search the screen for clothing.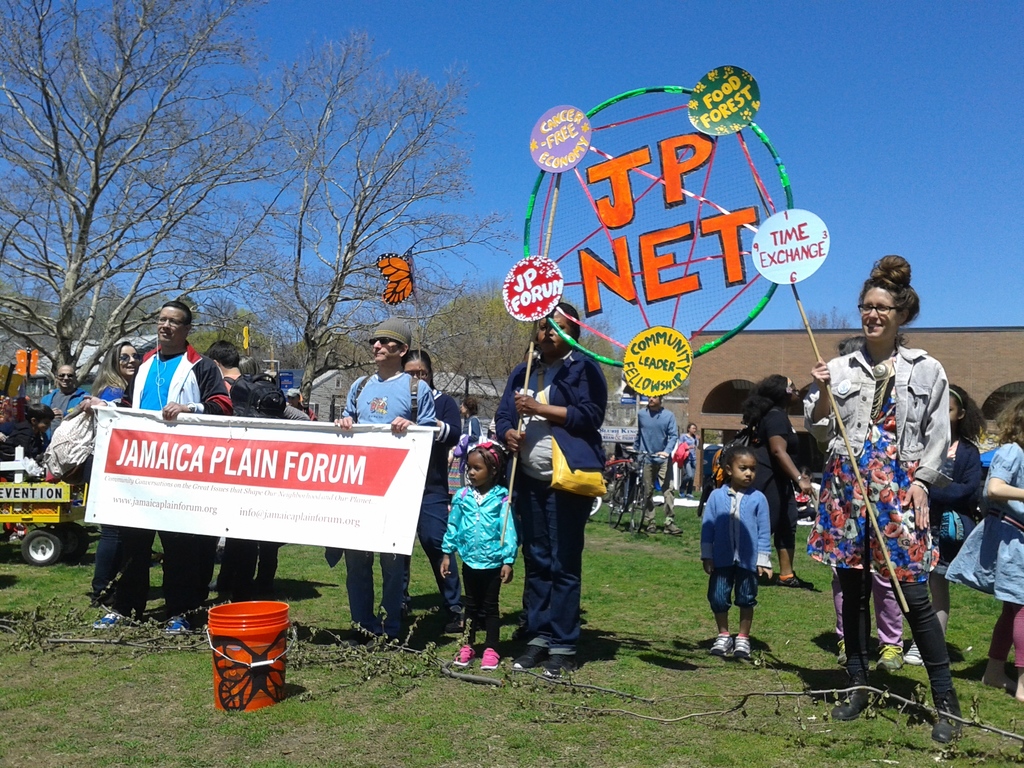
Found at x1=97 y1=332 x2=240 y2=628.
